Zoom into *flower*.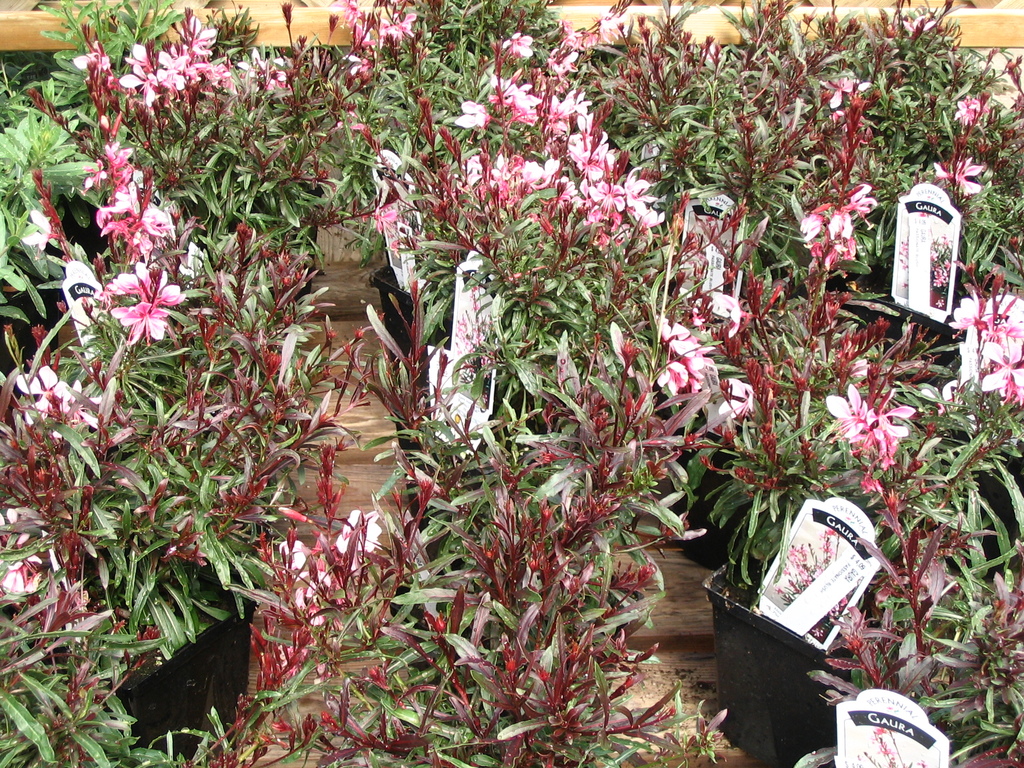
Zoom target: x1=451, y1=77, x2=627, y2=236.
